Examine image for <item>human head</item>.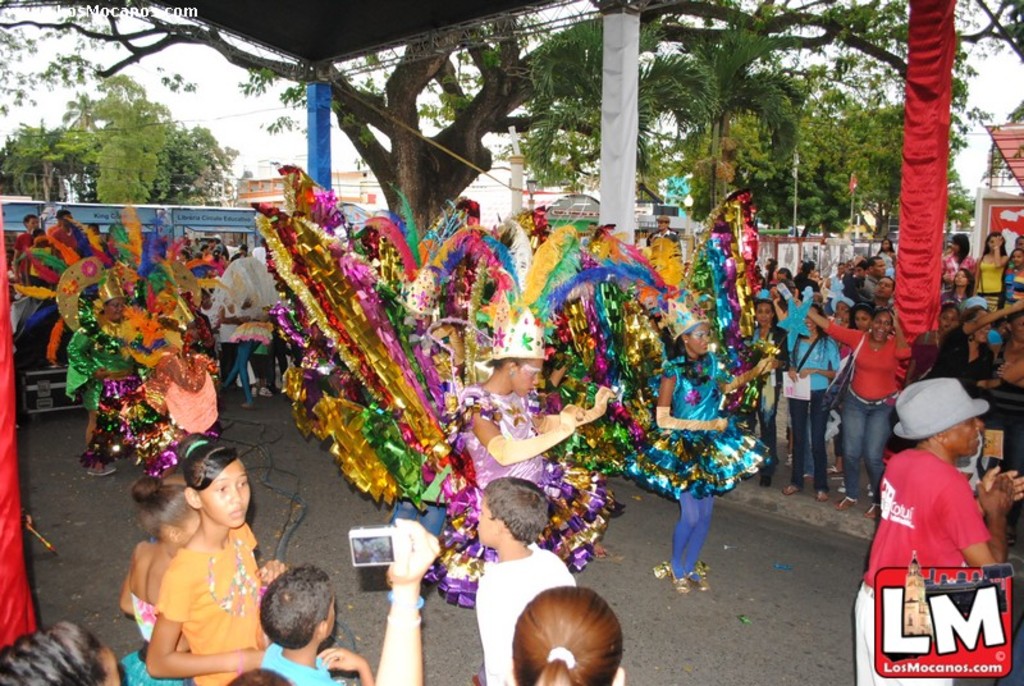
Examination result: left=803, top=302, right=822, bottom=329.
